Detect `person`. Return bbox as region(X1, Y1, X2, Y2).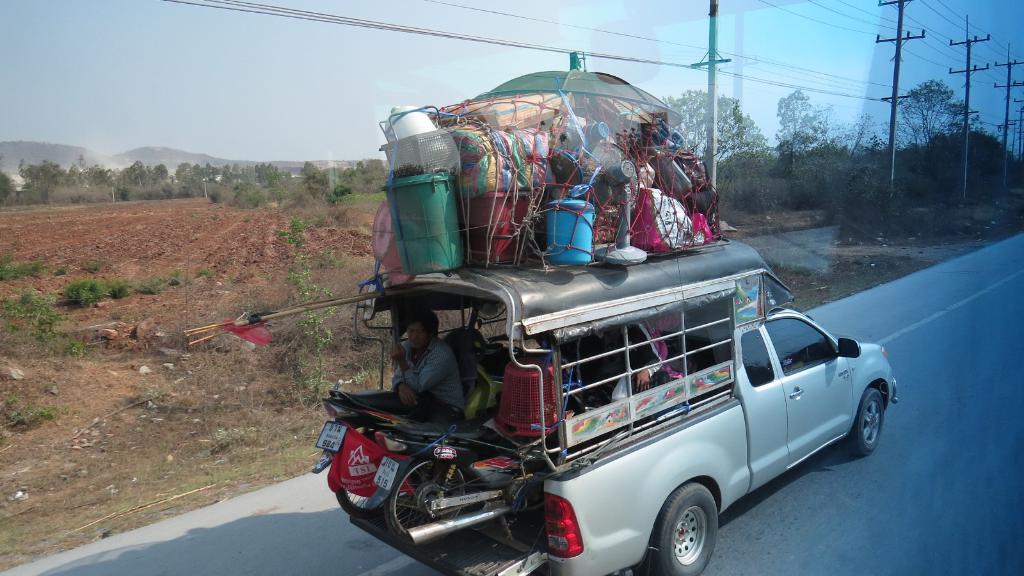
region(385, 307, 461, 420).
